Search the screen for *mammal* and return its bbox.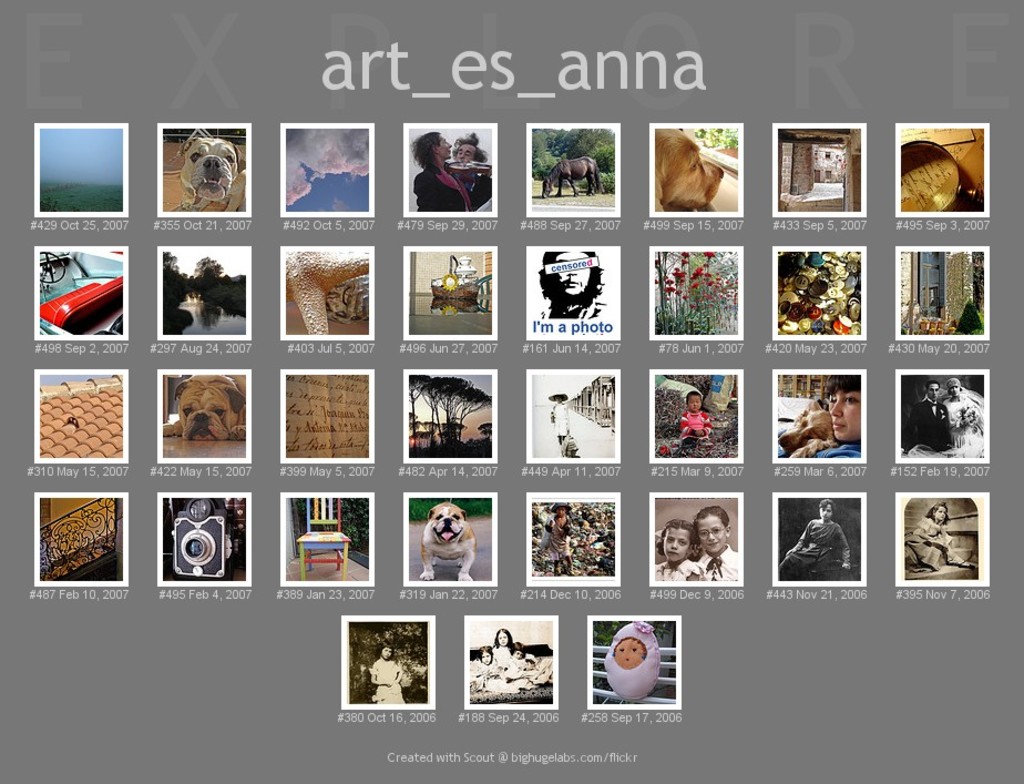
Found: bbox=(658, 518, 696, 579).
